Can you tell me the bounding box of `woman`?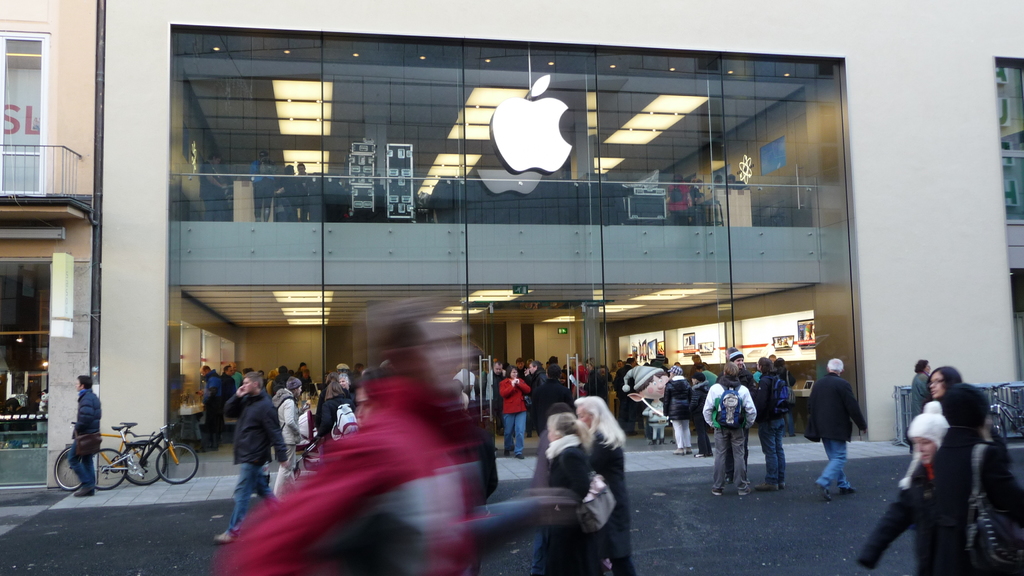
[left=499, top=366, right=530, bottom=457].
